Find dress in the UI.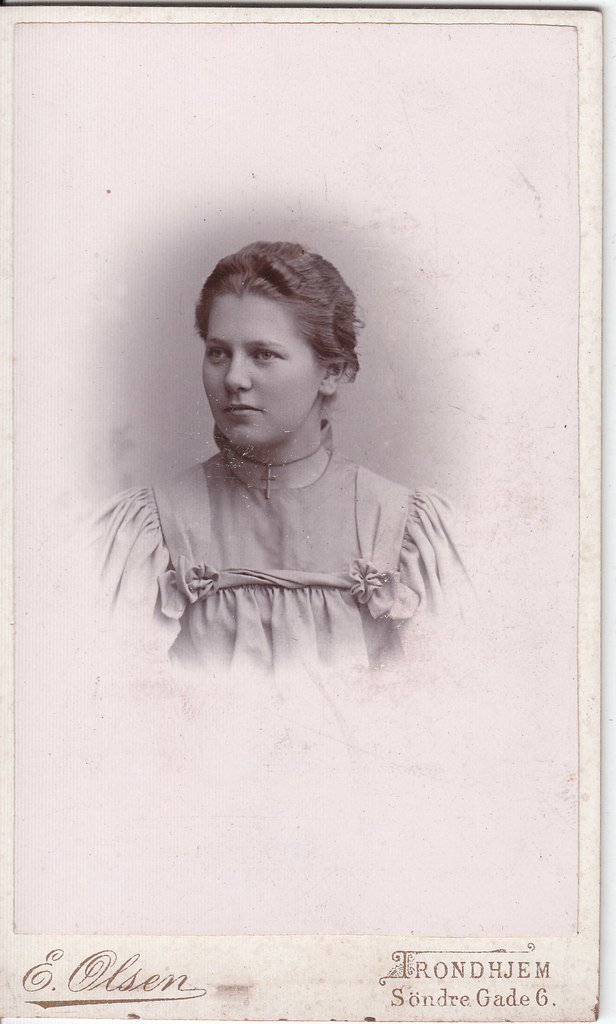
UI element at box(85, 420, 464, 676).
